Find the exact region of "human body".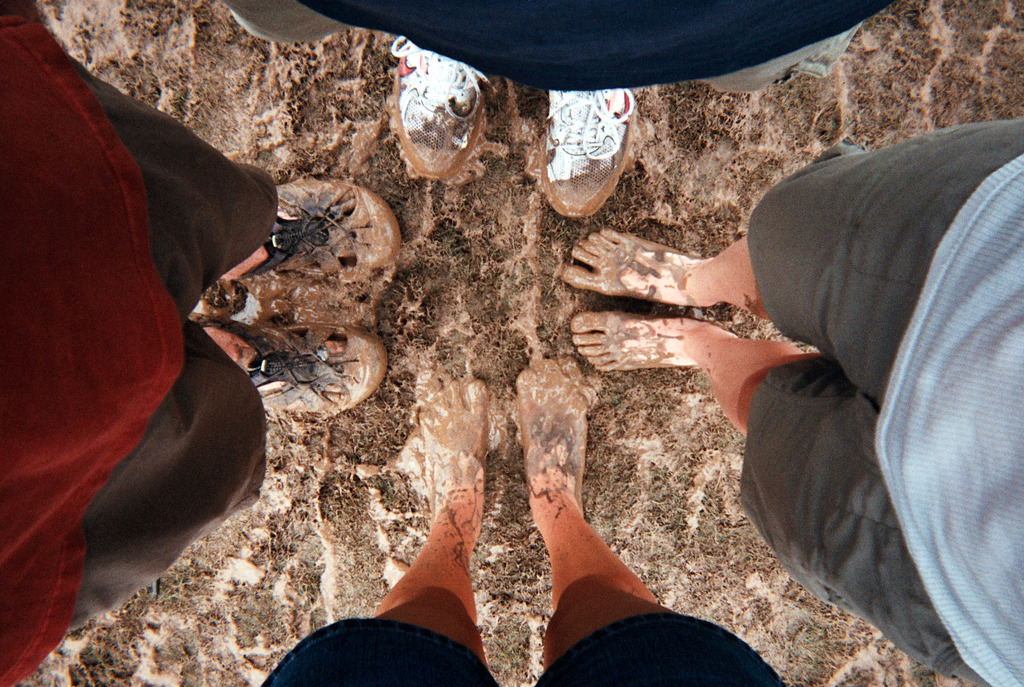
Exact region: 0,0,403,686.
